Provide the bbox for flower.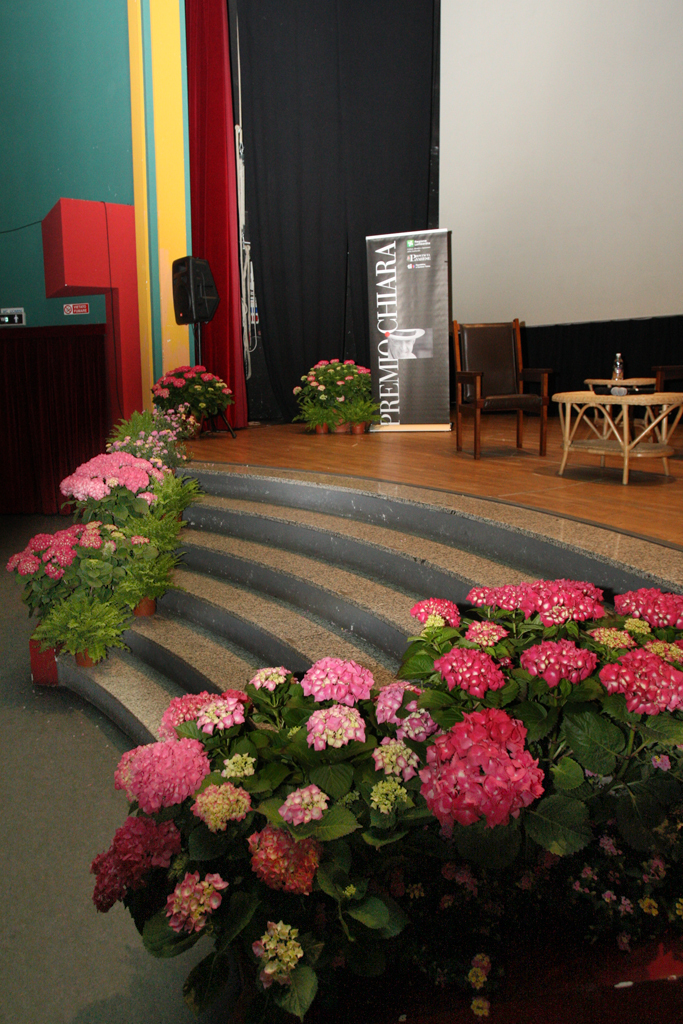
[110,813,181,866].
